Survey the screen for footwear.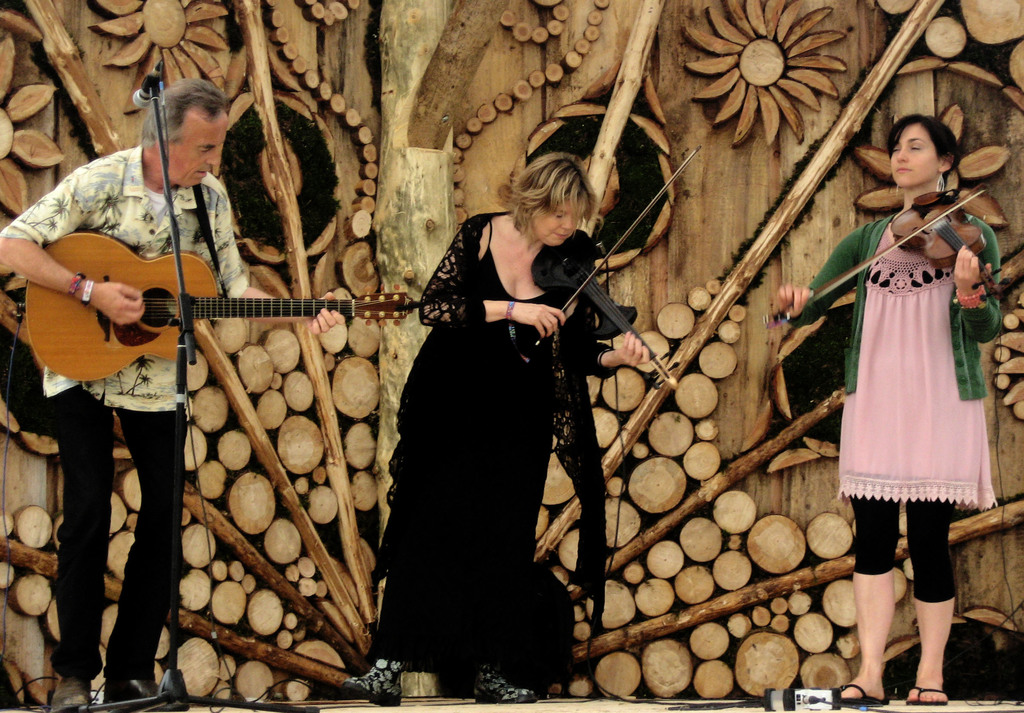
Survey found: bbox=[839, 680, 890, 708].
